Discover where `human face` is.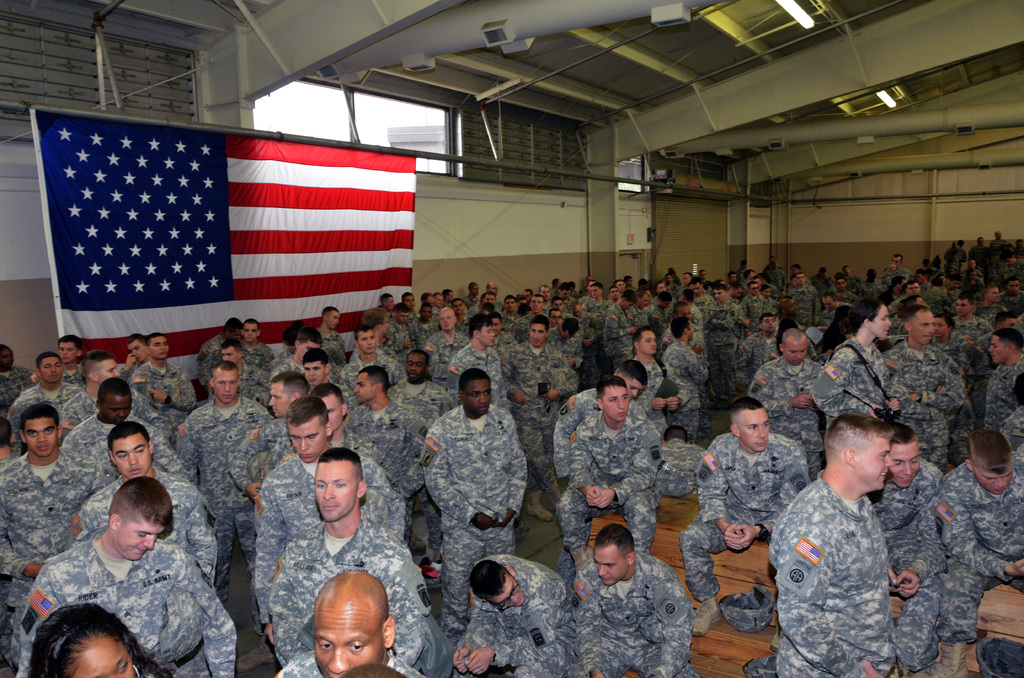
Discovered at [627, 277, 632, 288].
